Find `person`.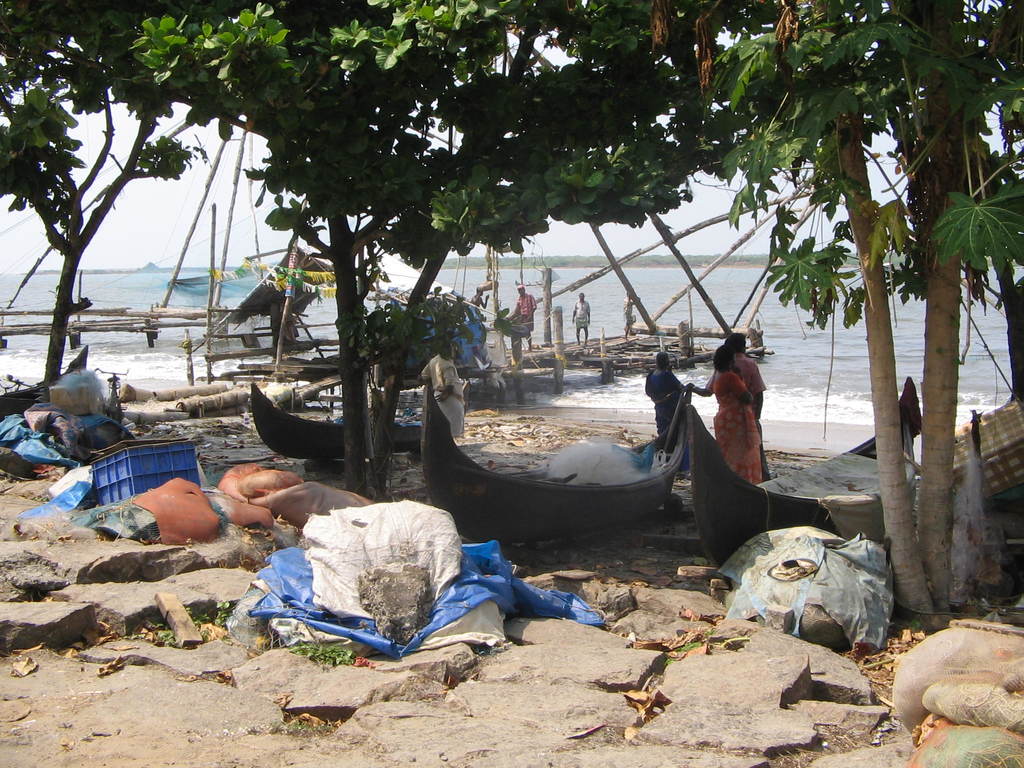
(left=421, top=338, right=483, bottom=458).
